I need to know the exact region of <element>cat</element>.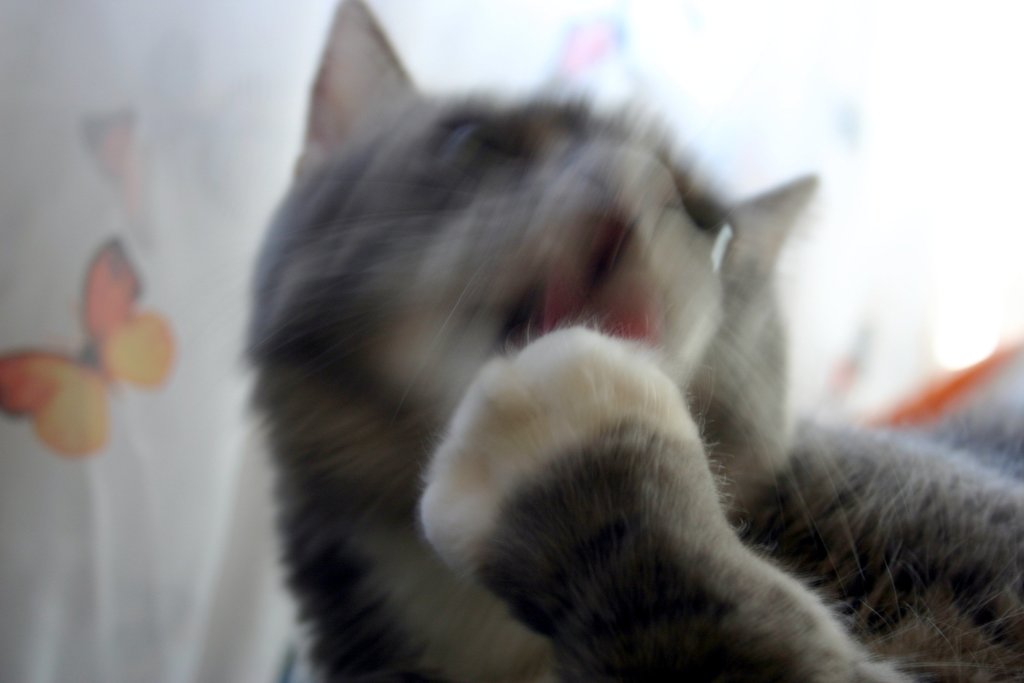
Region: pyautogui.locateOnScreen(251, 0, 1023, 677).
